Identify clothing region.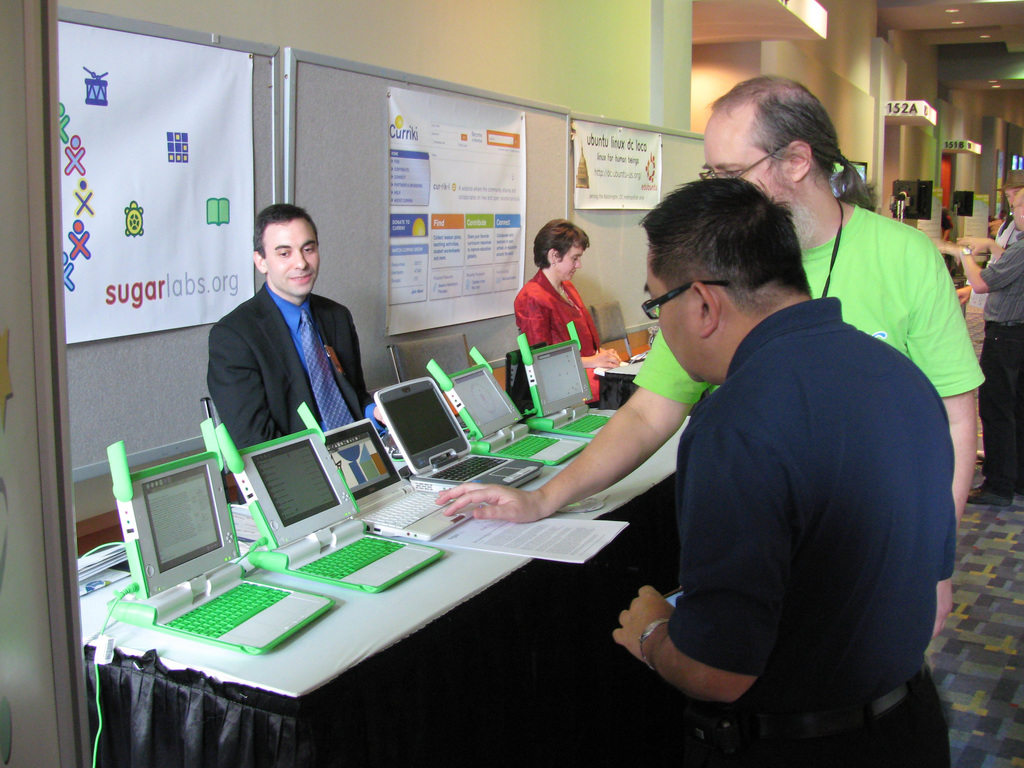
Region: left=507, top=266, right=599, bottom=408.
